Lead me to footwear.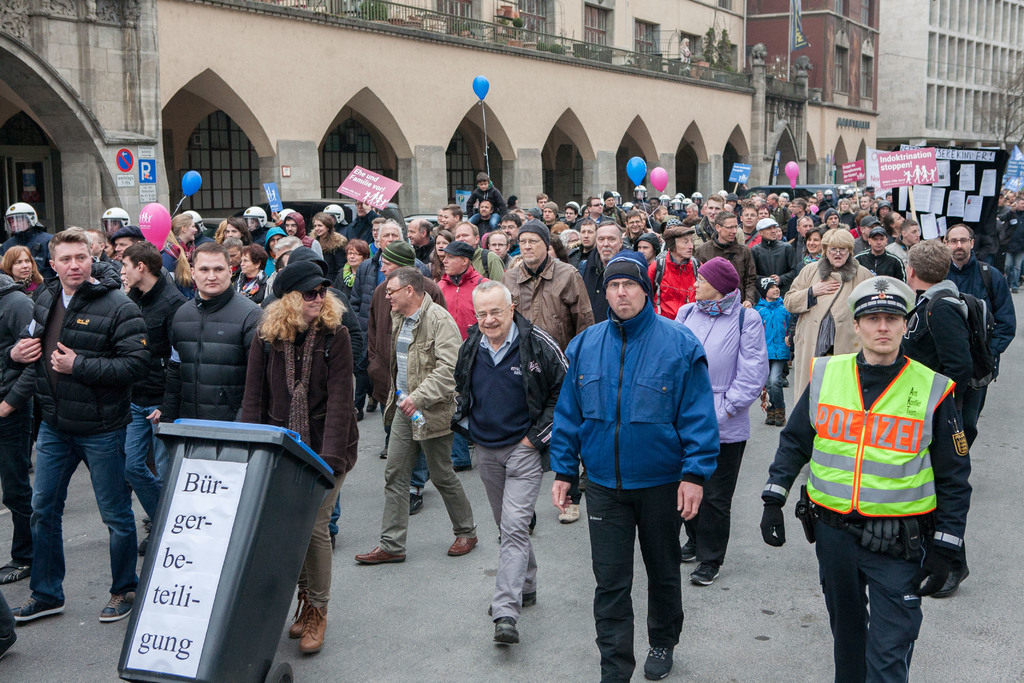
Lead to 409, 496, 424, 514.
